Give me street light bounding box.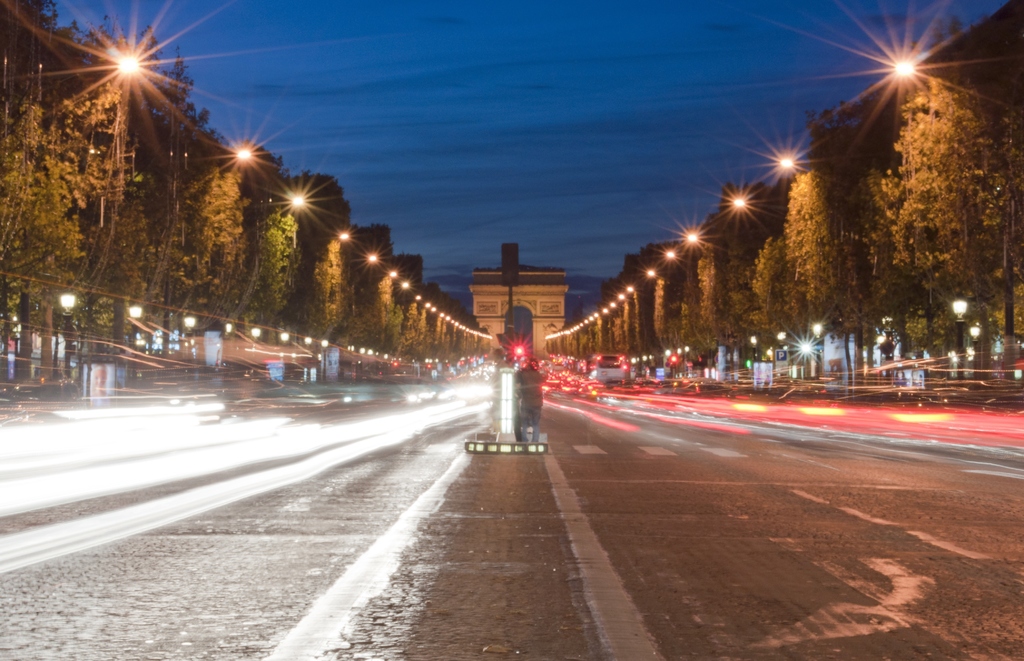
970:323:989:386.
